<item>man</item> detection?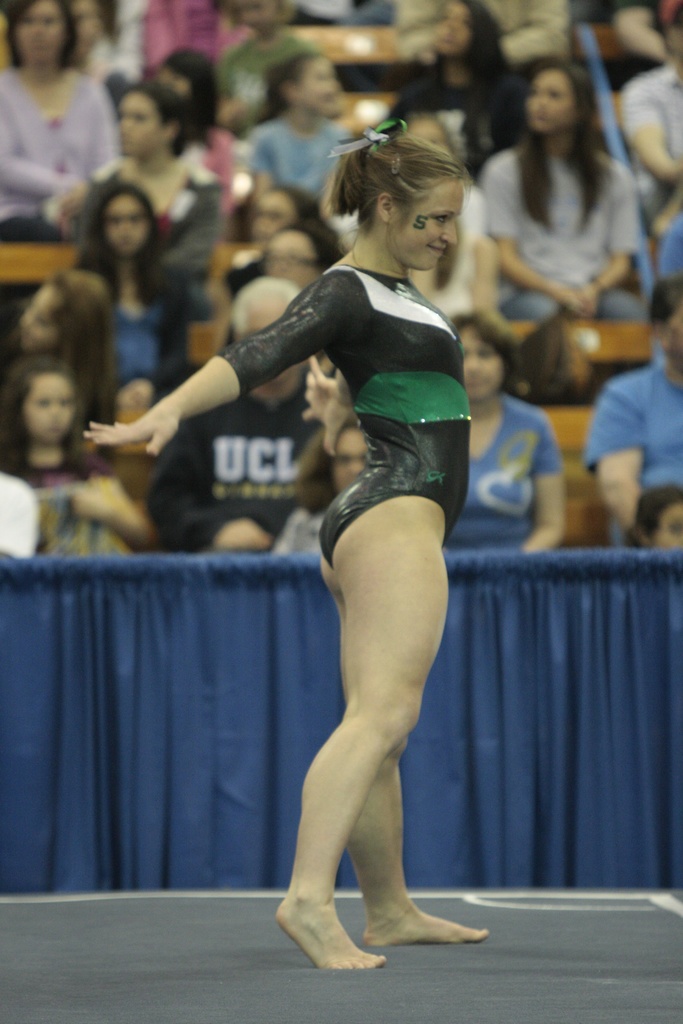
{"left": 588, "top": 273, "right": 682, "bottom": 550}
